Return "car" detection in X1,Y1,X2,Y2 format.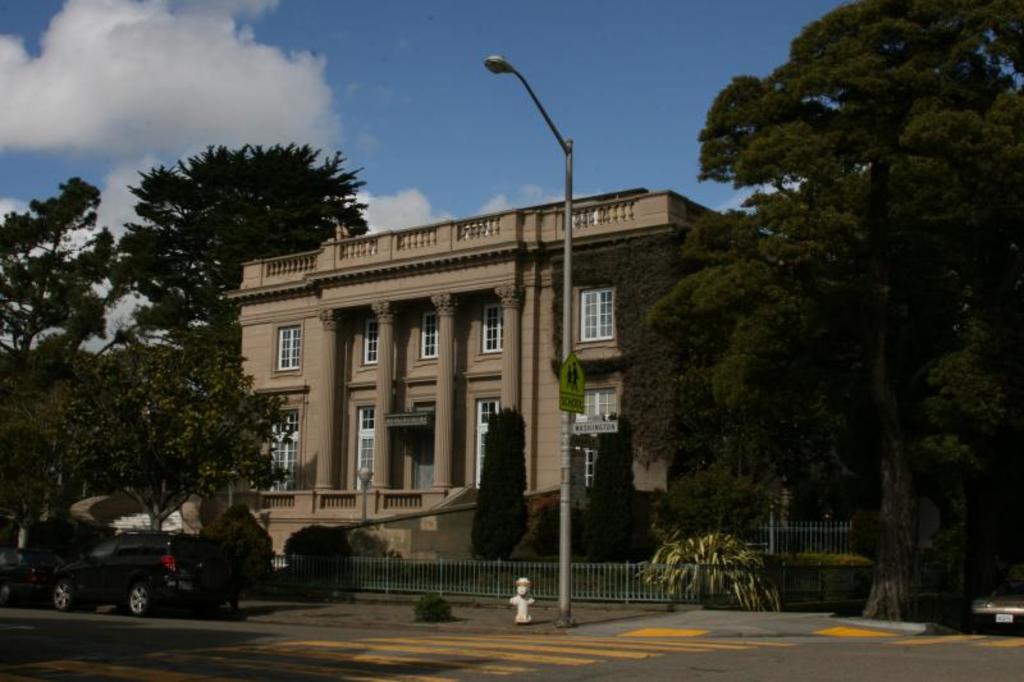
46,528,229,614.
